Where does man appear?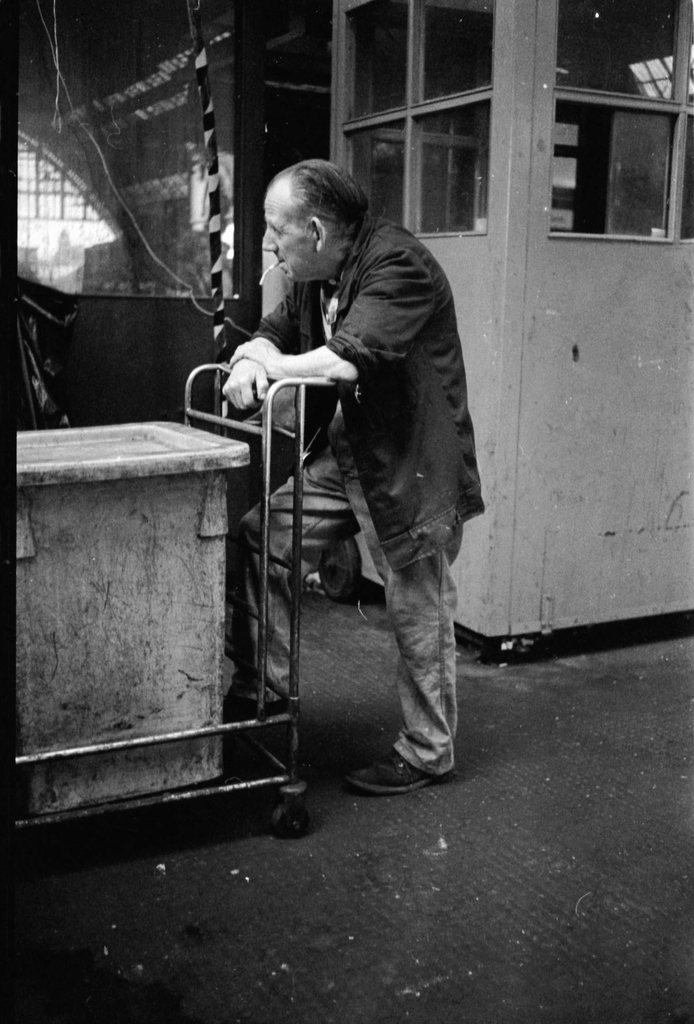
Appears at (215,158,489,789).
